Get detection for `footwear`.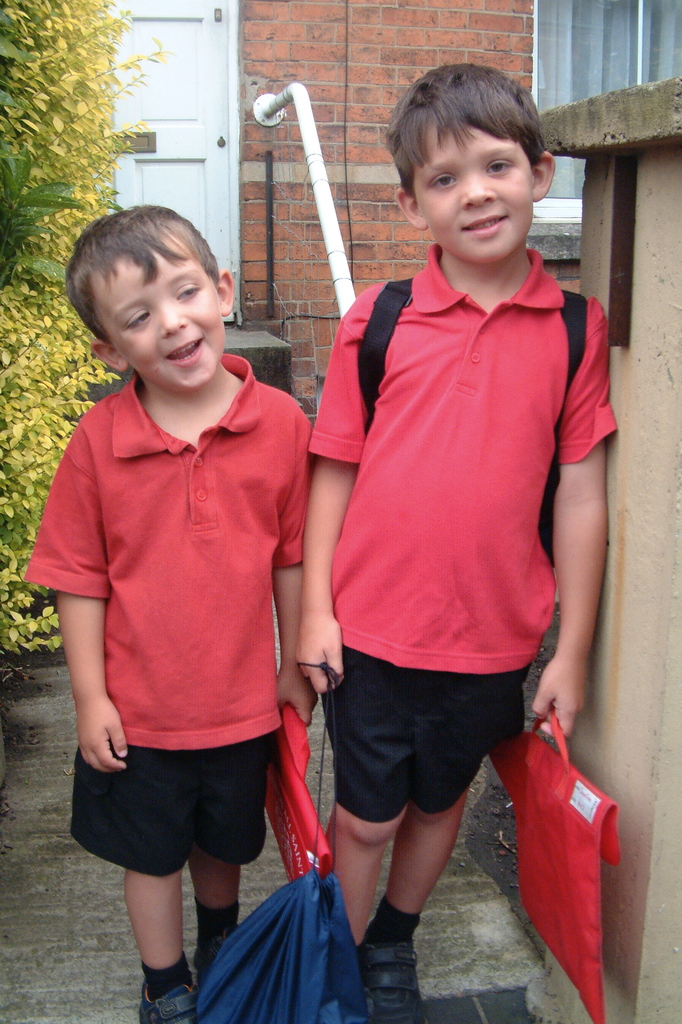
Detection: 138,927,243,1023.
